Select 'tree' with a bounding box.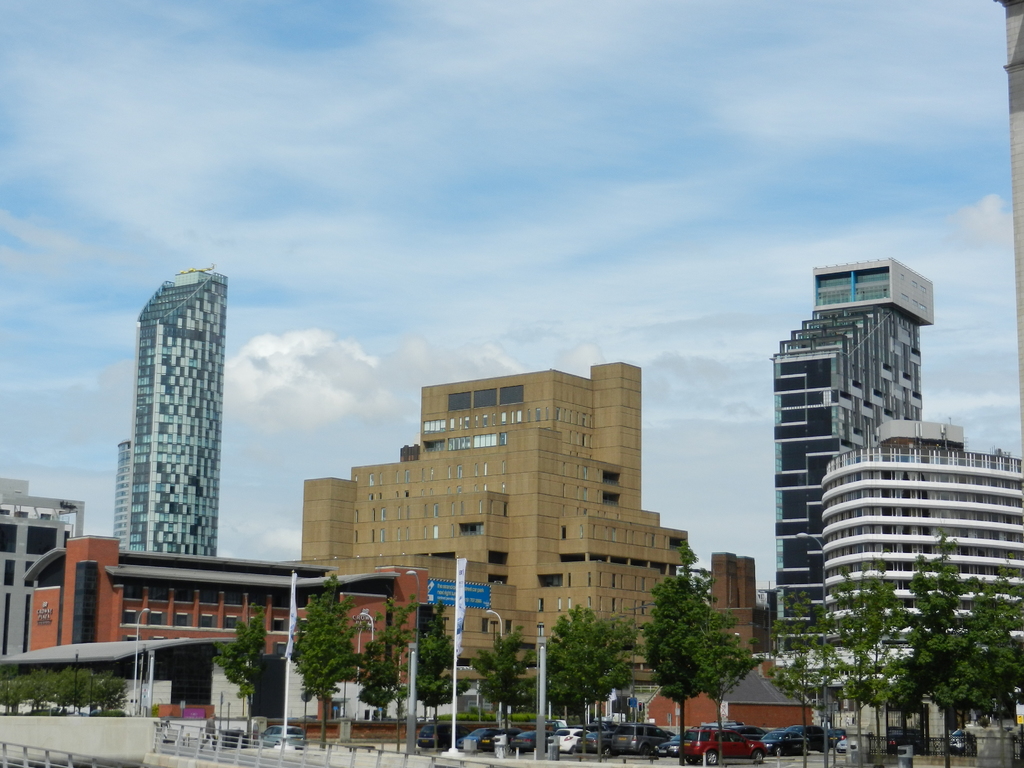
419/605/469/761.
